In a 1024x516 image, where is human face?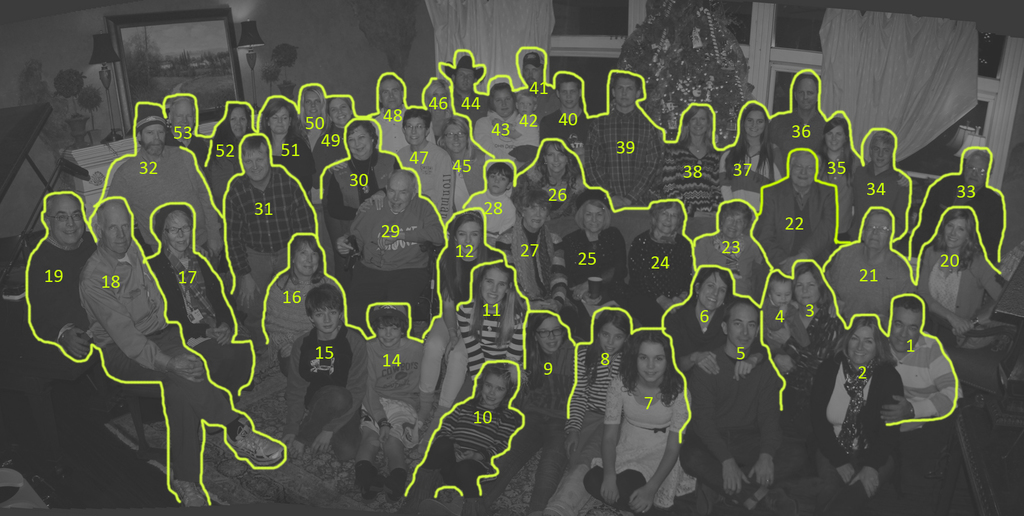
[left=431, top=90, right=449, bottom=112].
